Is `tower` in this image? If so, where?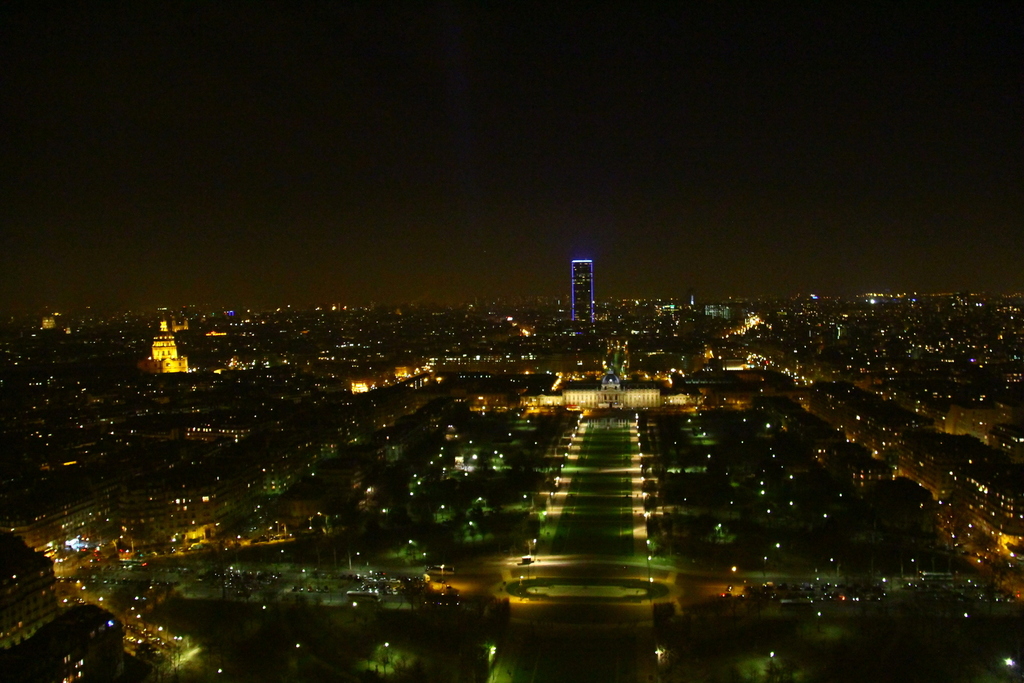
Yes, at rect(550, 362, 653, 414).
